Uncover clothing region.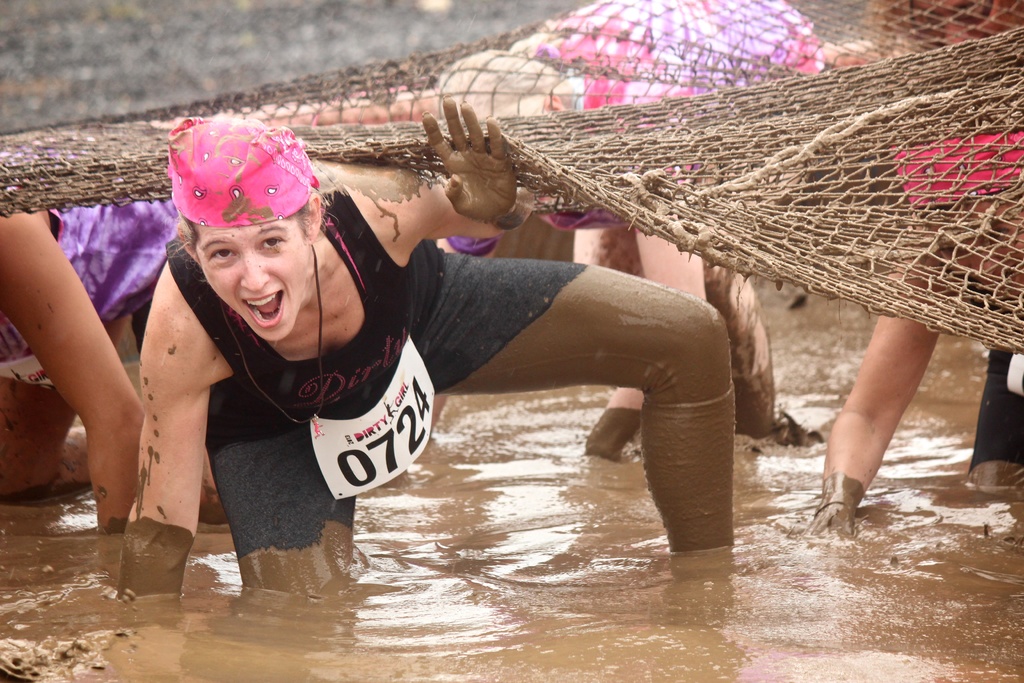
Uncovered: bbox(444, 0, 827, 260).
